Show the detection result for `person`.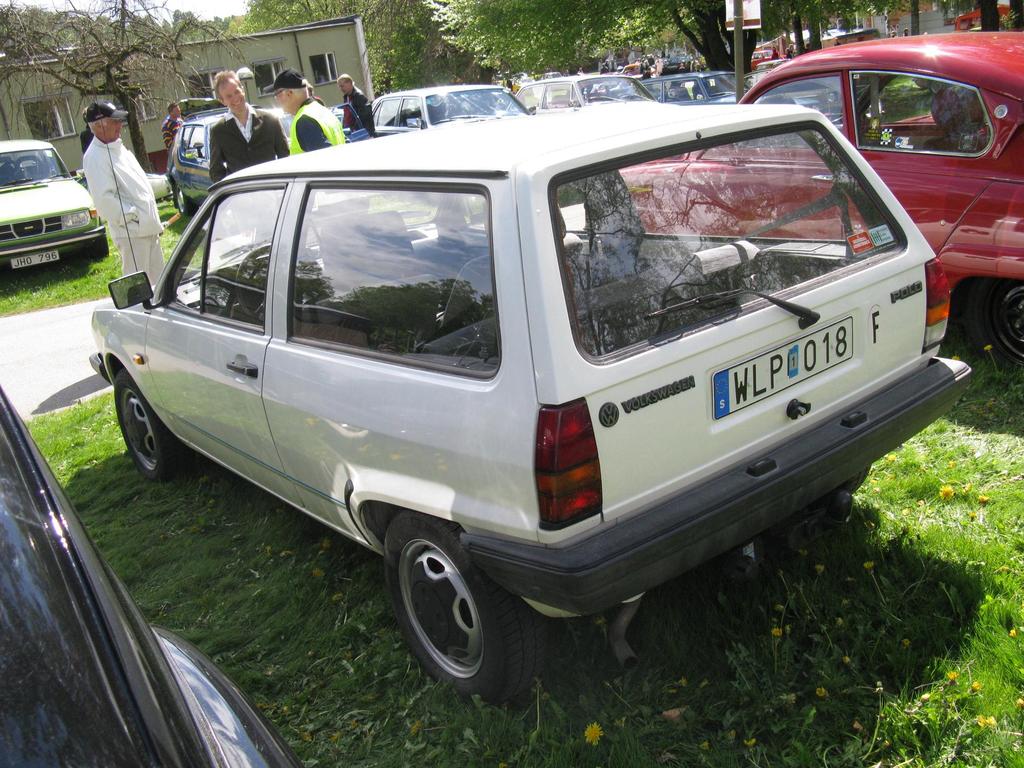
<region>82, 104, 162, 288</region>.
